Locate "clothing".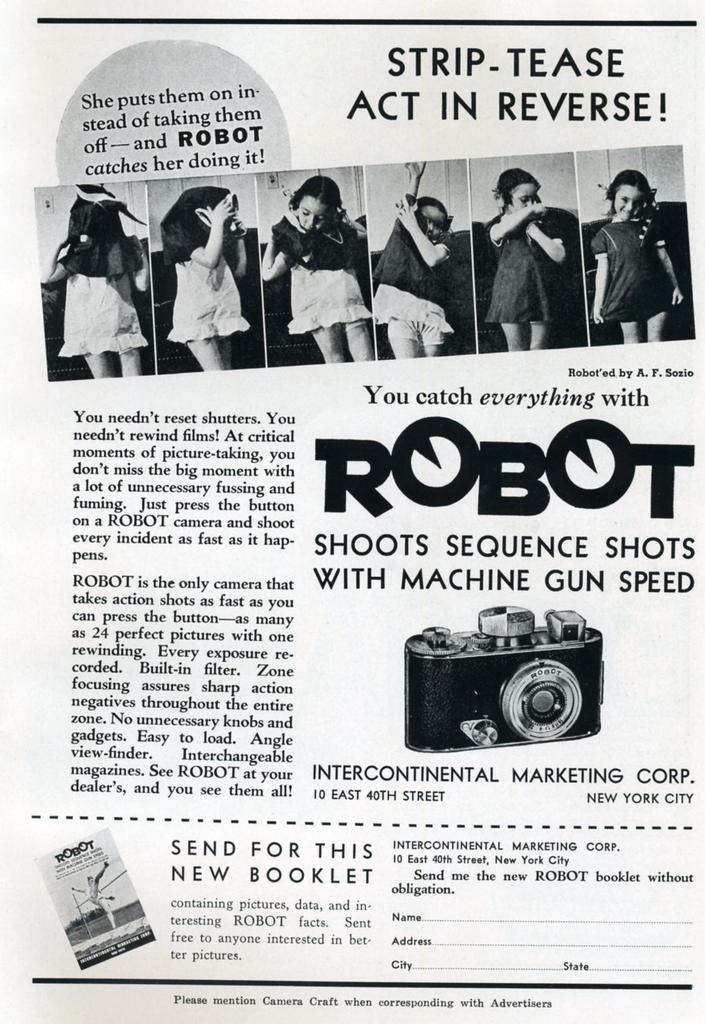
Bounding box: <bbox>283, 209, 373, 333</bbox>.
